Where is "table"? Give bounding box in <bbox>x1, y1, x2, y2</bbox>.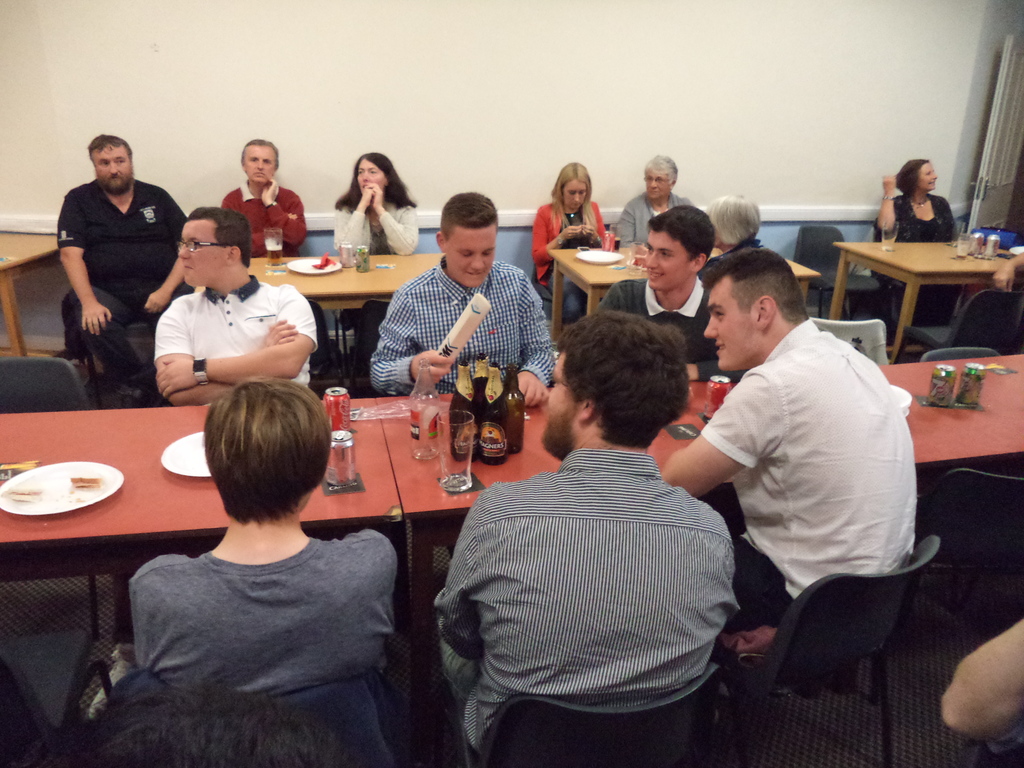
<bbox>828, 213, 1009, 376</bbox>.
